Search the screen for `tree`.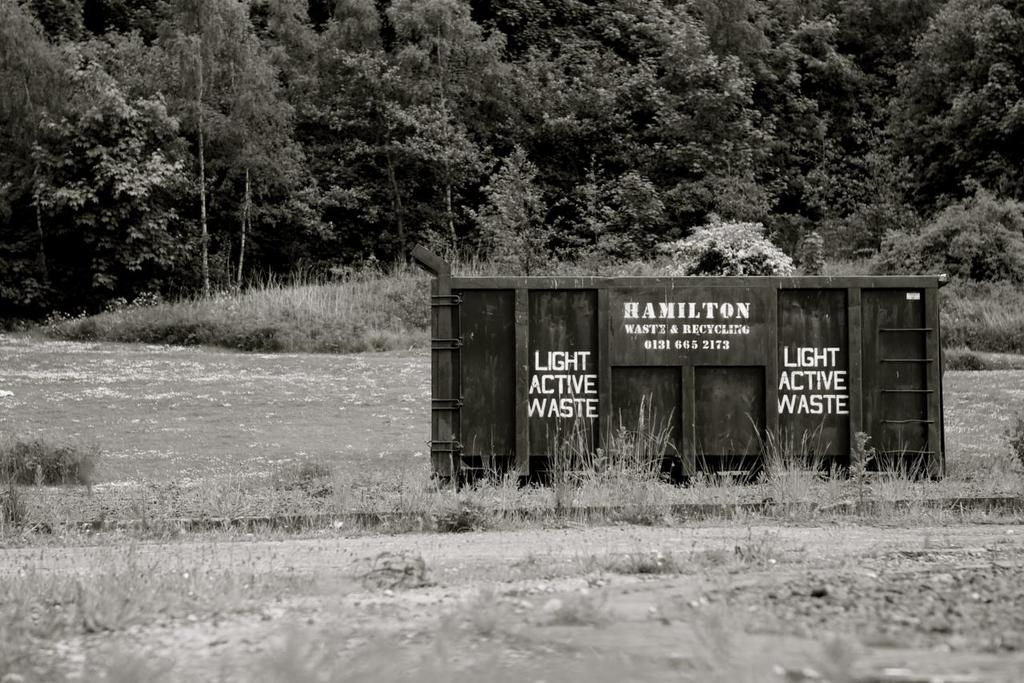
Found at x1=470, y1=135, x2=541, y2=277.
